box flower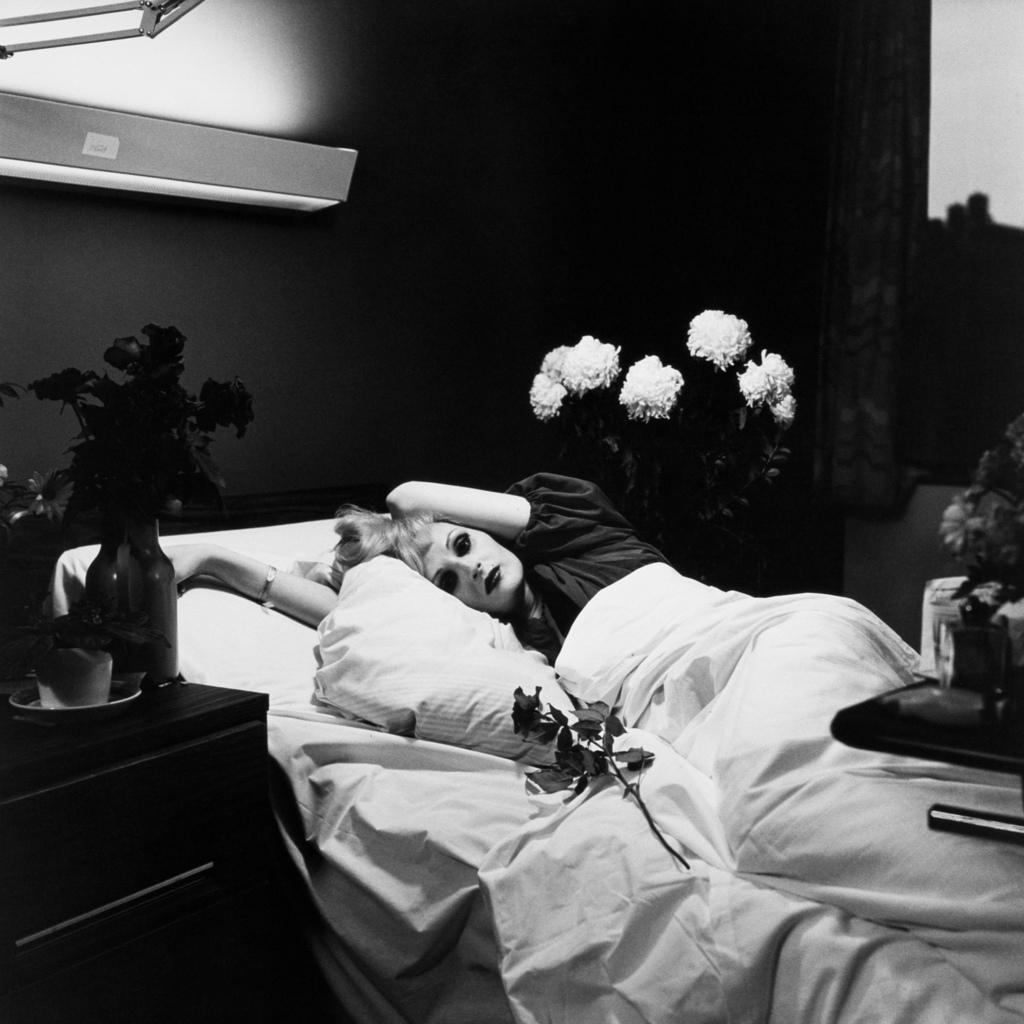
{"x1": 688, "y1": 308, "x2": 744, "y2": 374}
